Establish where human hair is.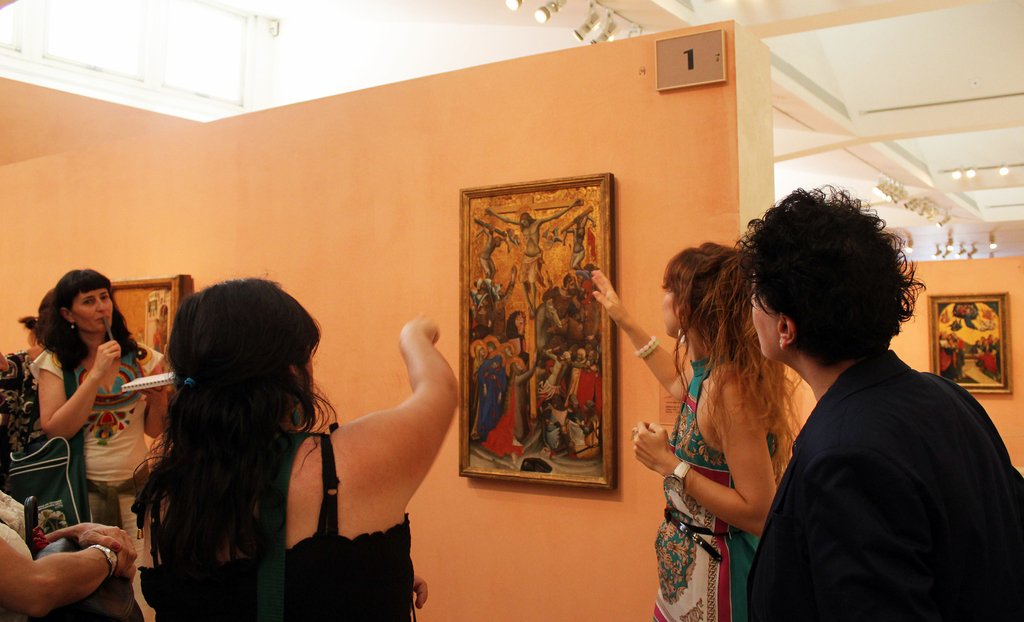
Established at x1=137 y1=254 x2=352 y2=594.
